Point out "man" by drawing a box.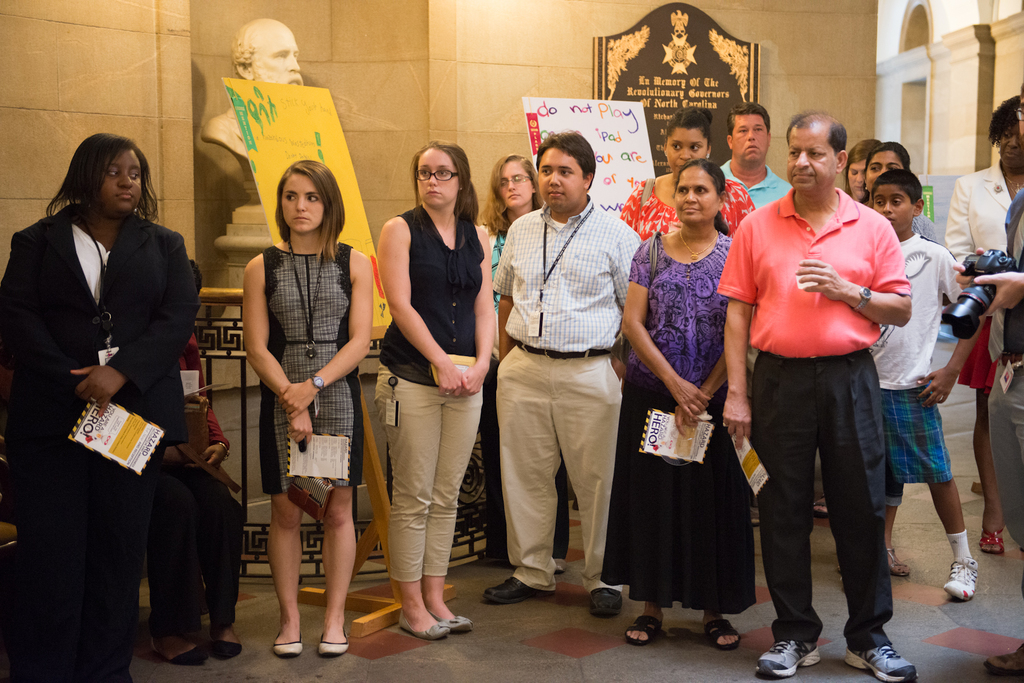
202, 15, 304, 185.
